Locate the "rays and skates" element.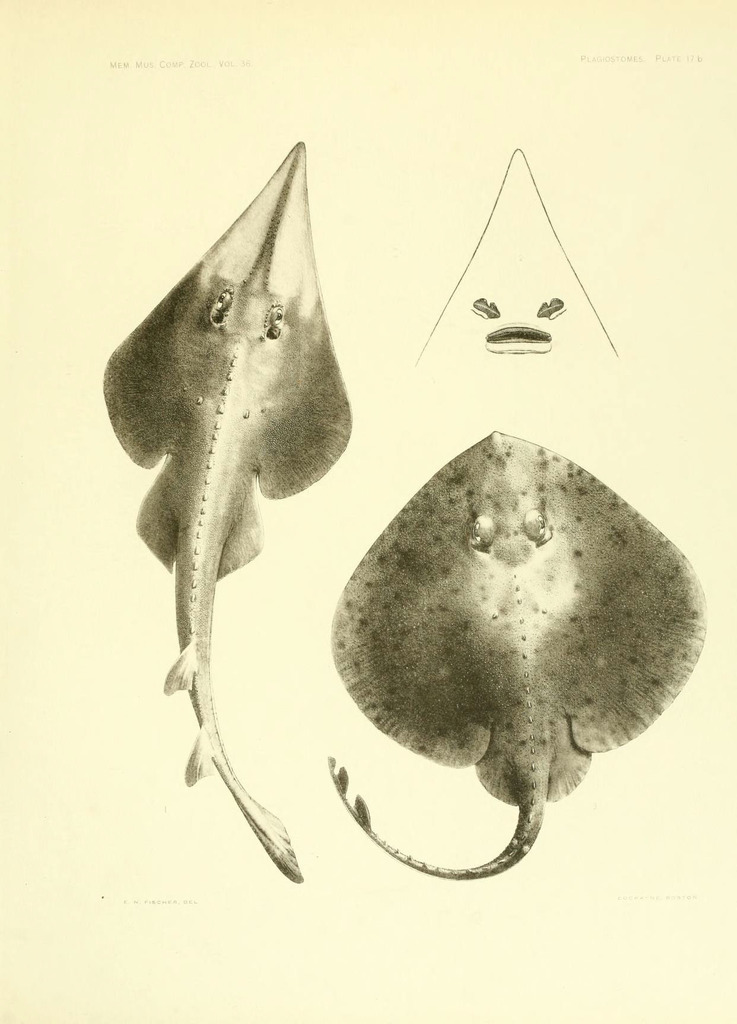
Element bbox: (left=324, top=429, right=709, bottom=881).
